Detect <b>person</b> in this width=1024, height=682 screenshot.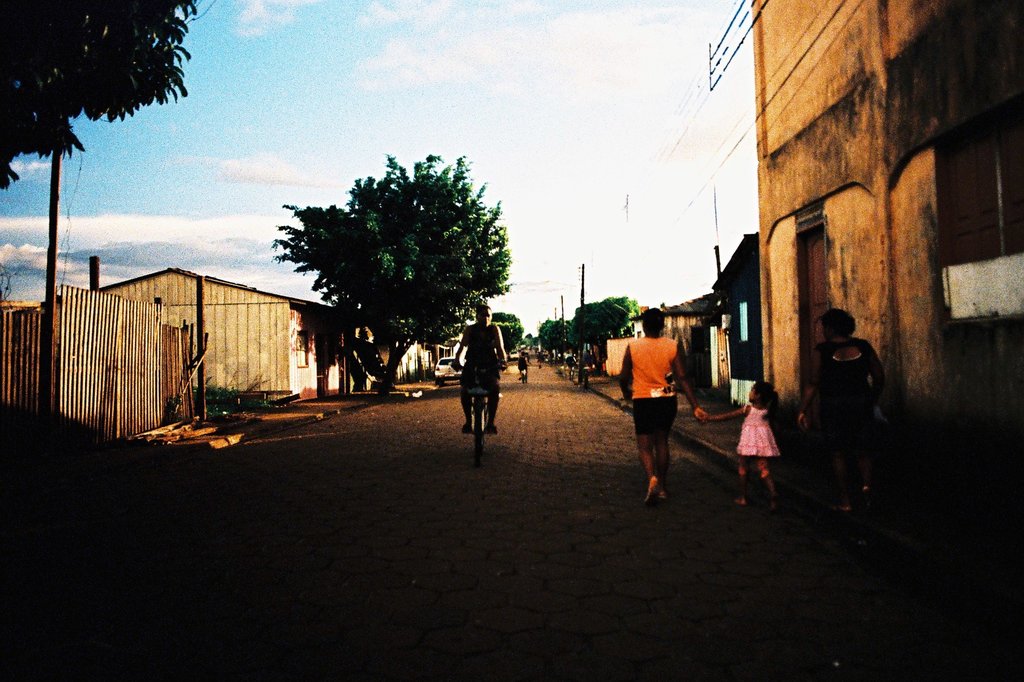
Detection: bbox=(450, 304, 502, 438).
